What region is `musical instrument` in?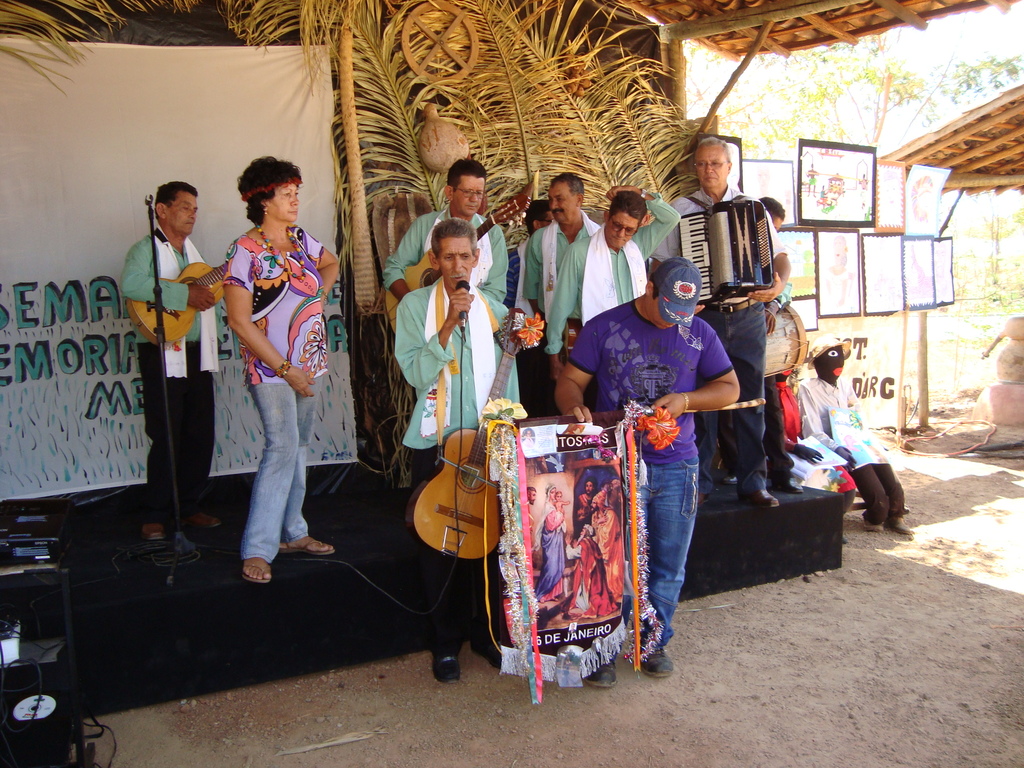
region(121, 252, 239, 348).
